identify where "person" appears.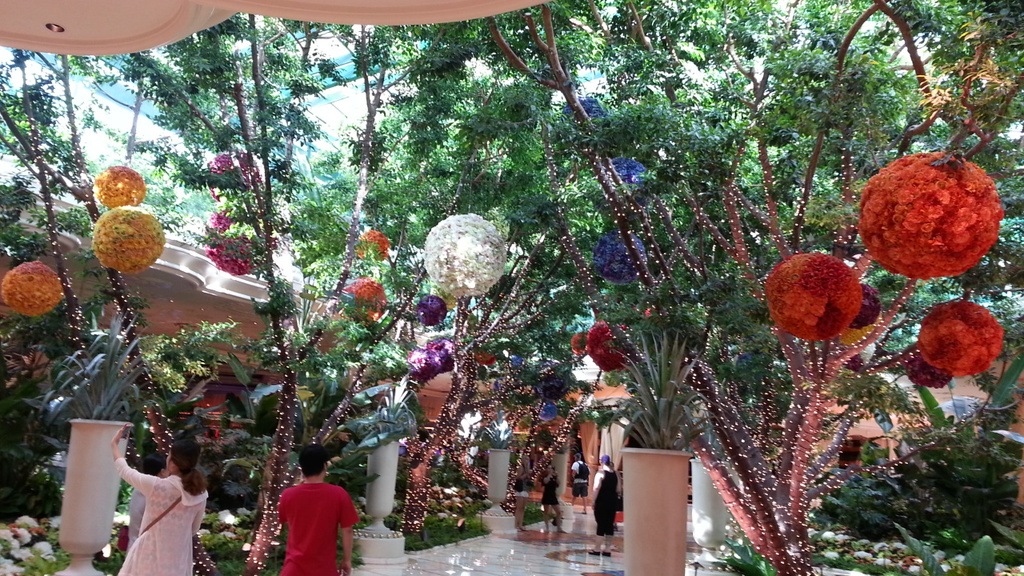
Appears at 109/422/209/575.
